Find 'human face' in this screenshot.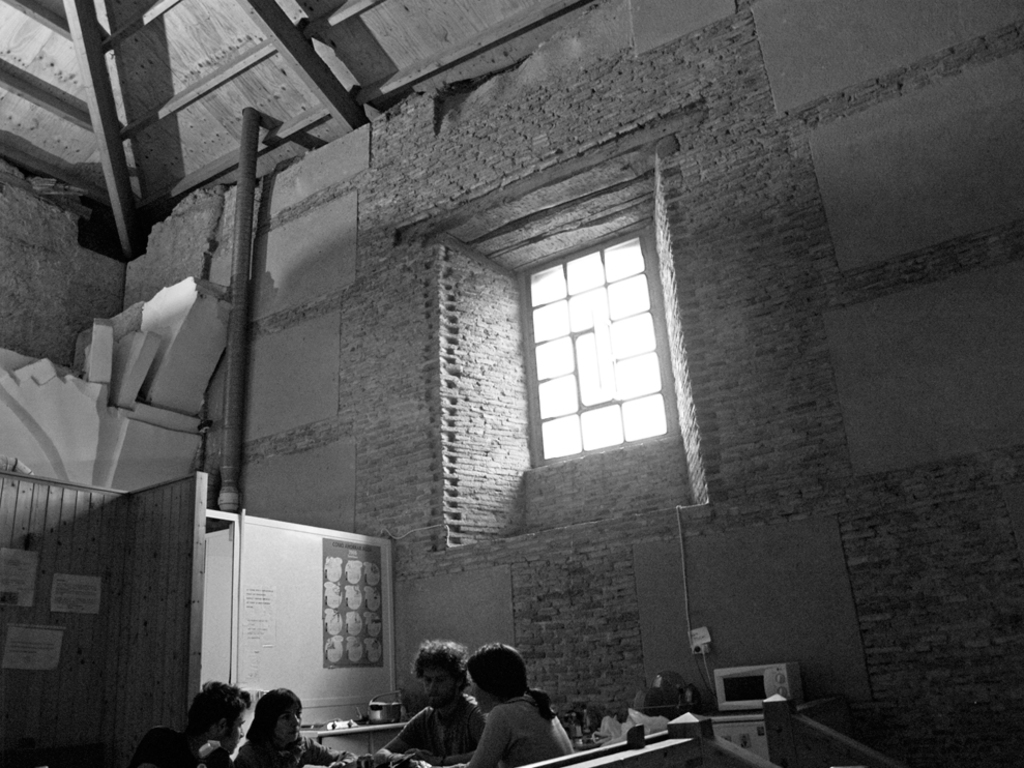
The bounding box for 'human face' is [x1=273, y1=710, x2=302, y2=742].
